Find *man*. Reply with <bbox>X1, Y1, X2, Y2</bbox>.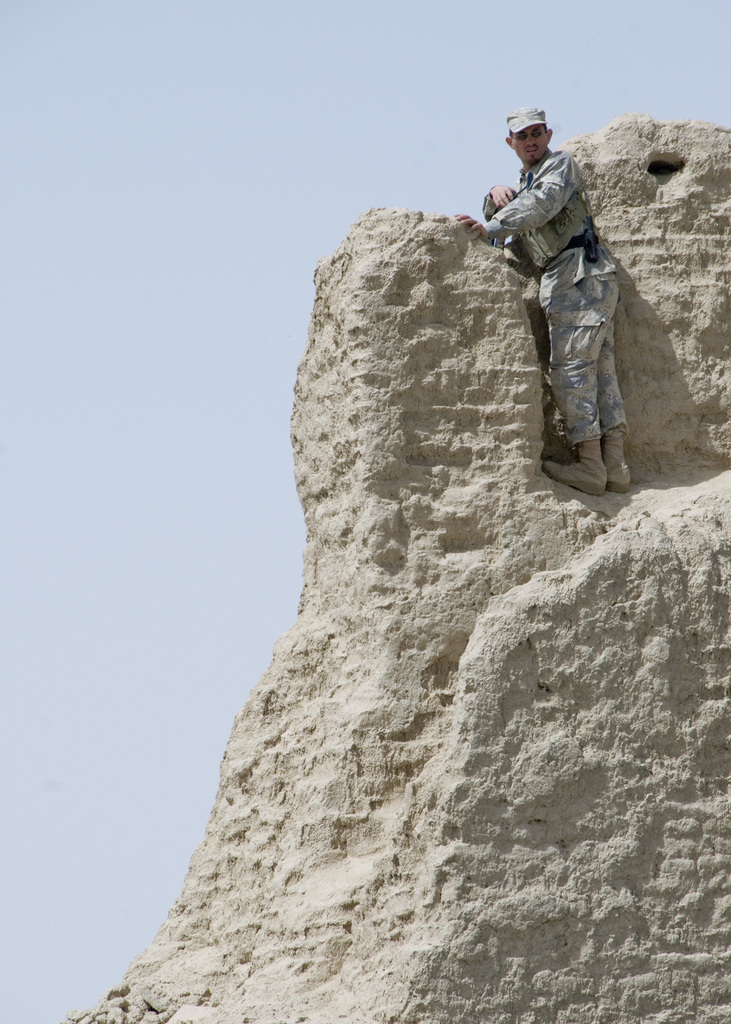
<bbox>461, 125, 657, 513</bbox>.
